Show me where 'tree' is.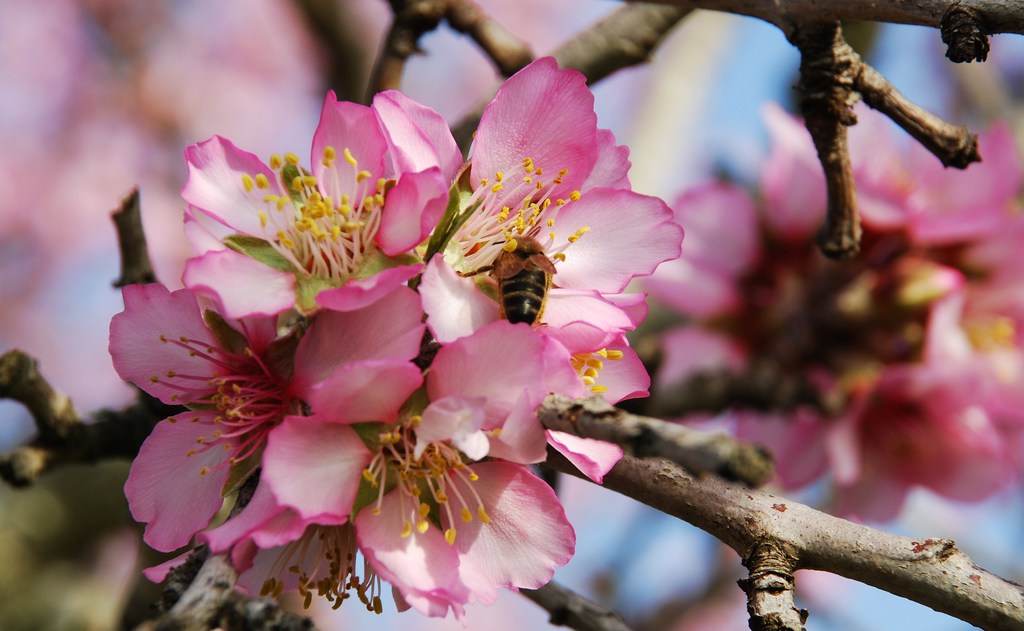
'tree' is at {"x1": 0, "y1": 0, "x2": 1023, "y2": 630}.
